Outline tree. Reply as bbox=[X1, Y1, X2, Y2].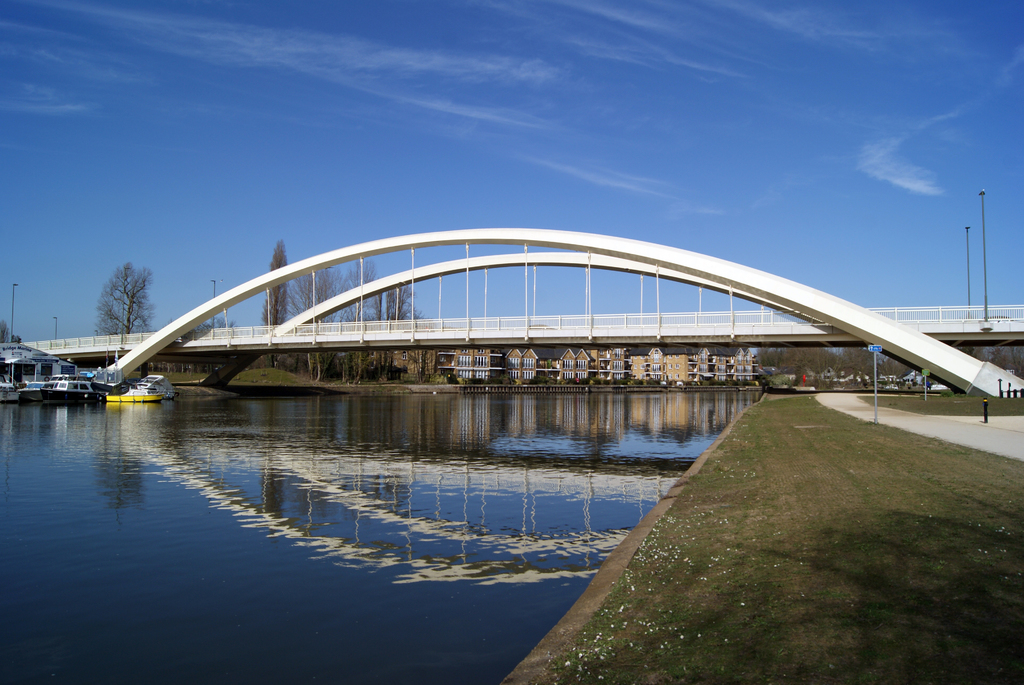
bbox=[261, 241, 290, 324].
